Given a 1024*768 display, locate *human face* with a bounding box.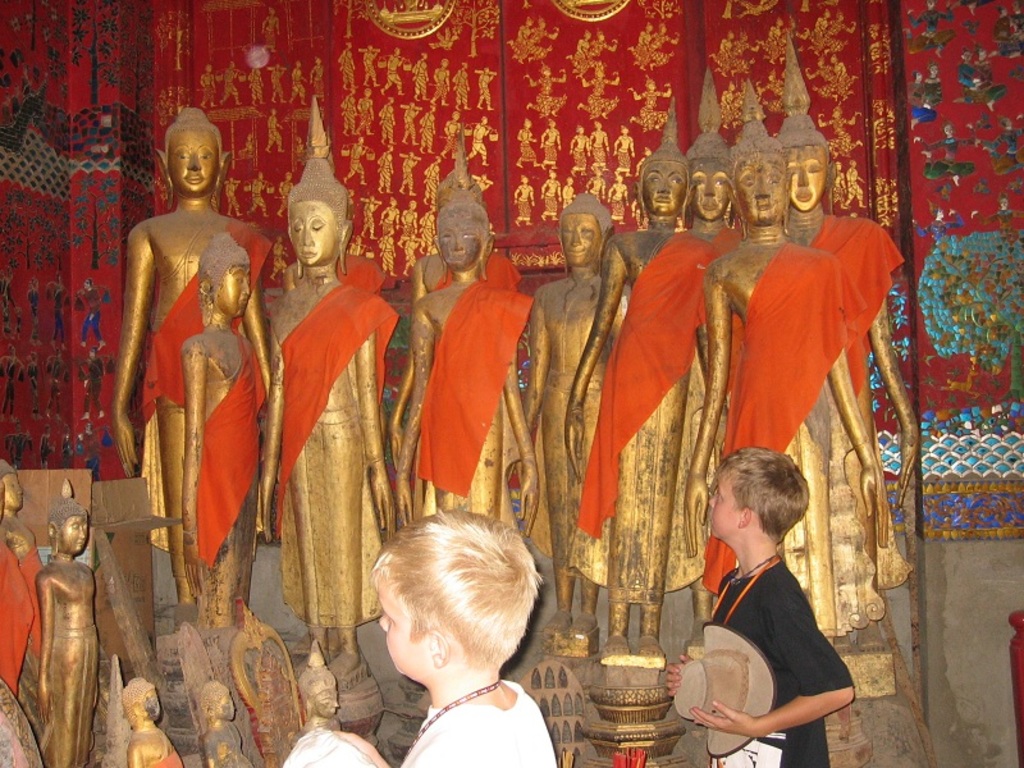
Located: 170 129 218 198.
